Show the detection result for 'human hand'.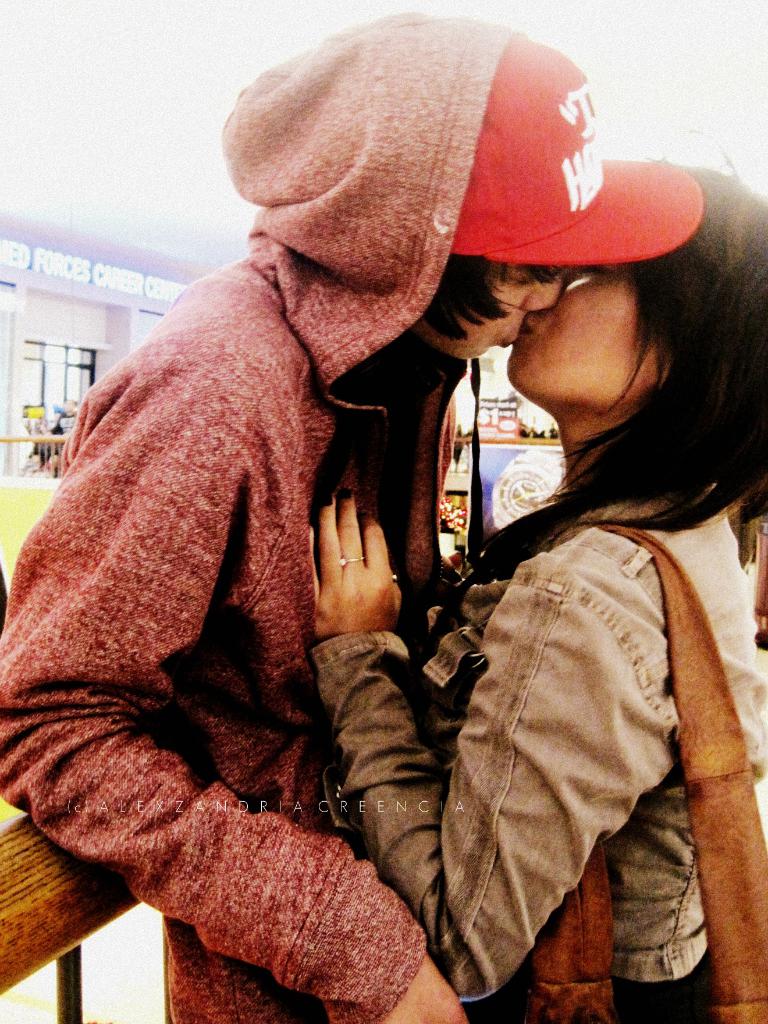
bbox=(288, 446, 406, 685).
